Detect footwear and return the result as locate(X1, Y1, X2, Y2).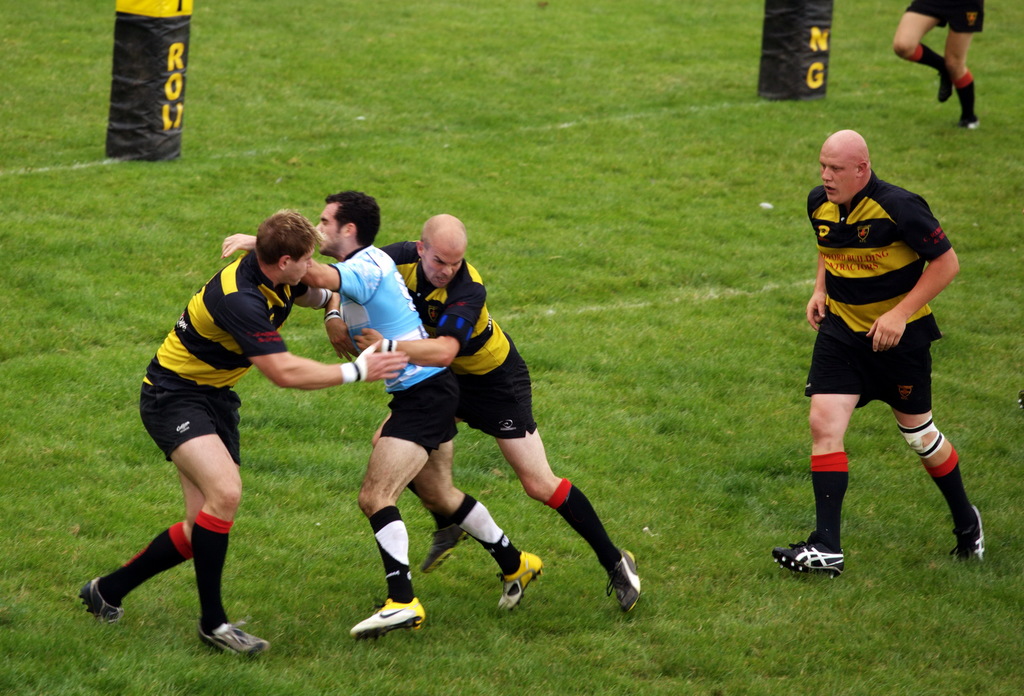
locate(416, 521, 467, 572).
